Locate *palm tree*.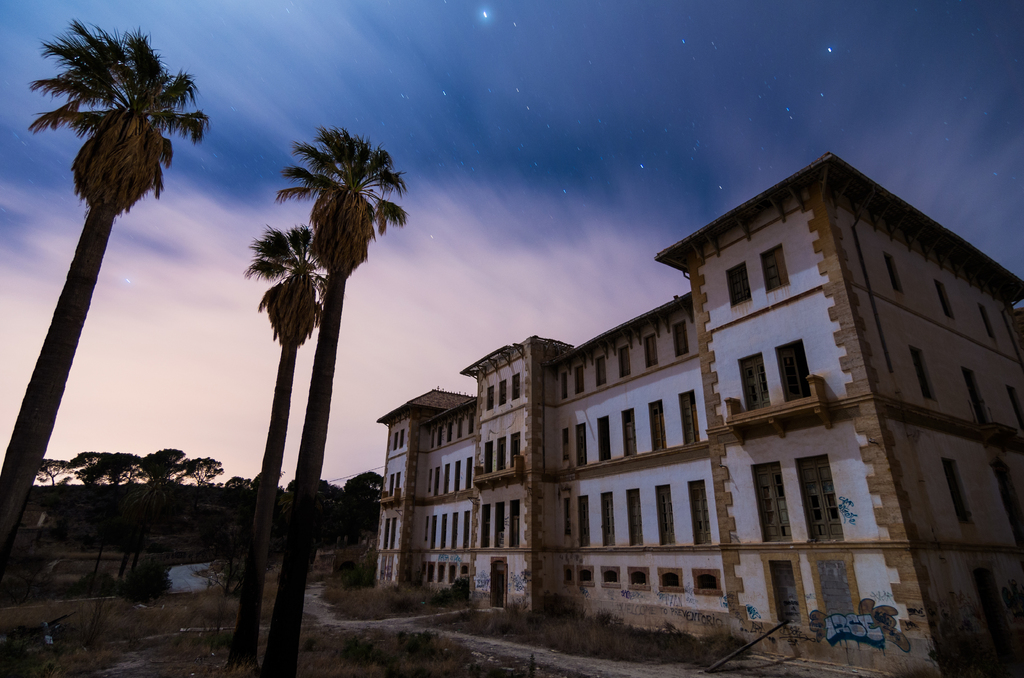
Bounding box: (0,27,186,558).
